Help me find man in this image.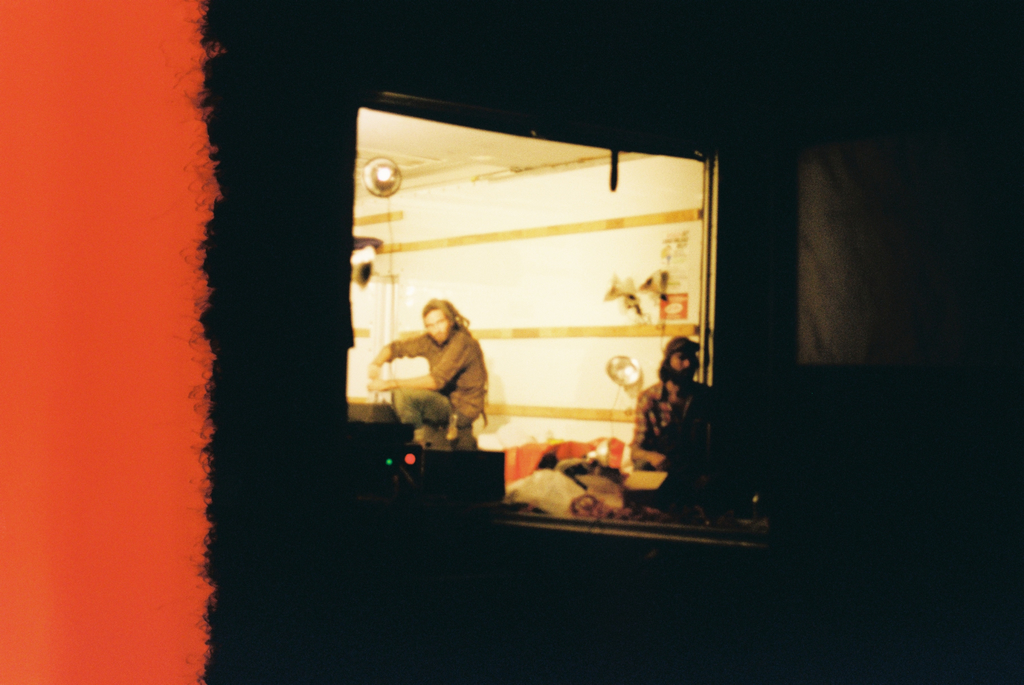
Found it: locate(631, 342, 712, 472).
